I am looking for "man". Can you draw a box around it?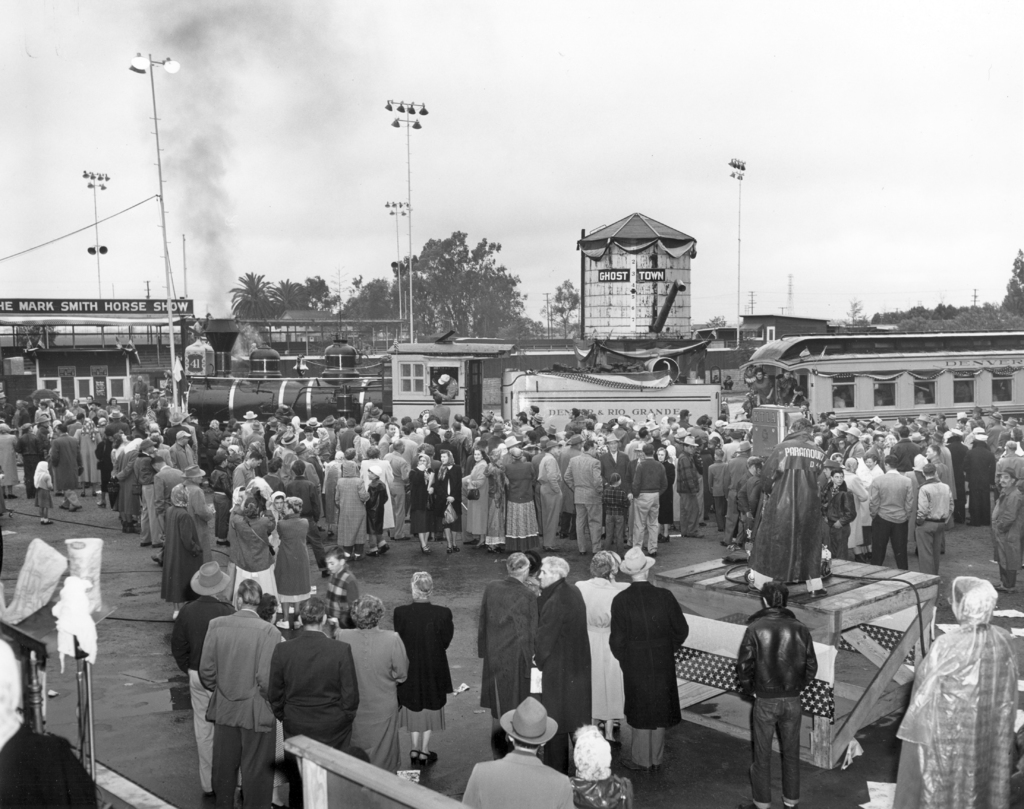
Sure, the bounding box is locate(171, 563, 237, 803).
